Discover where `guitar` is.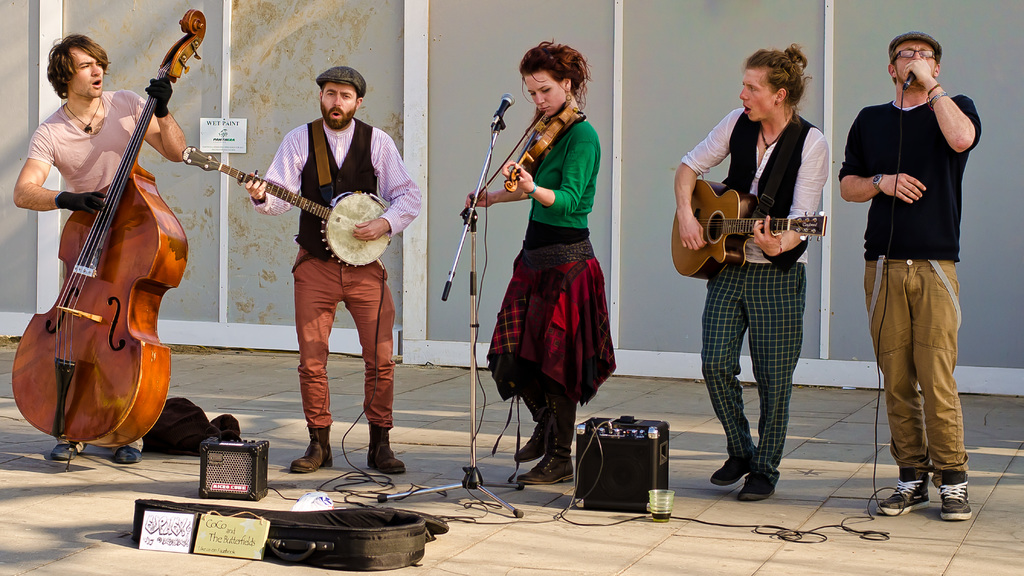
Discovered at crop(667, 177, 825, 279).
